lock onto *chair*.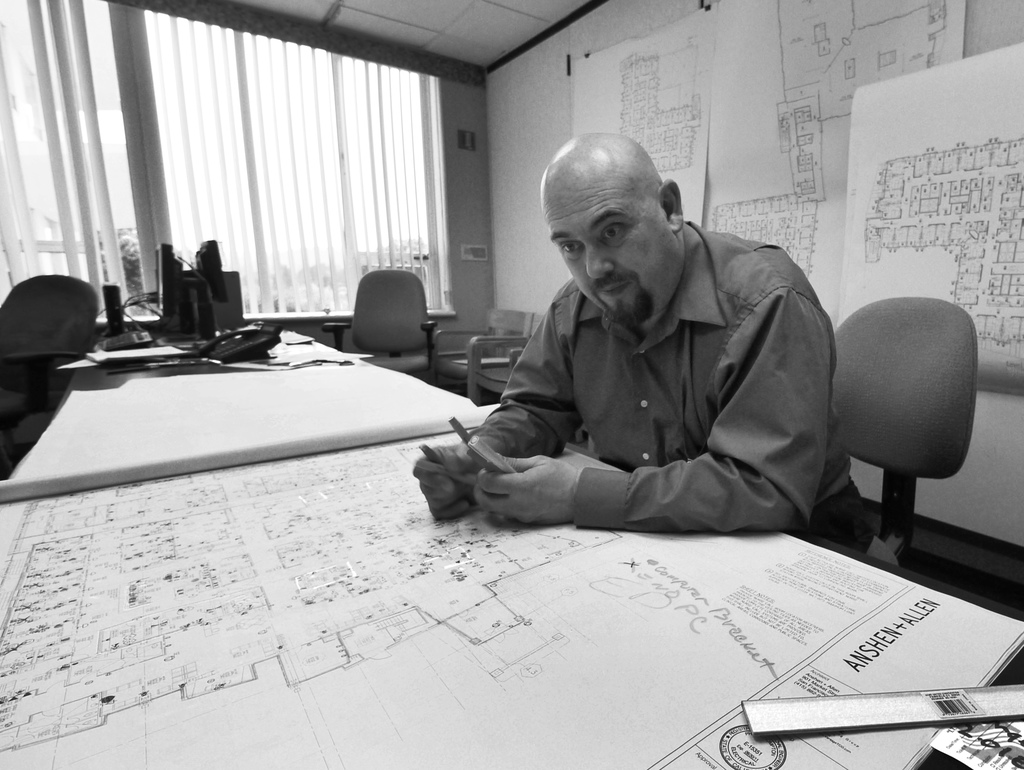
Locked: <region>429, 305, 537, 406</region>.
